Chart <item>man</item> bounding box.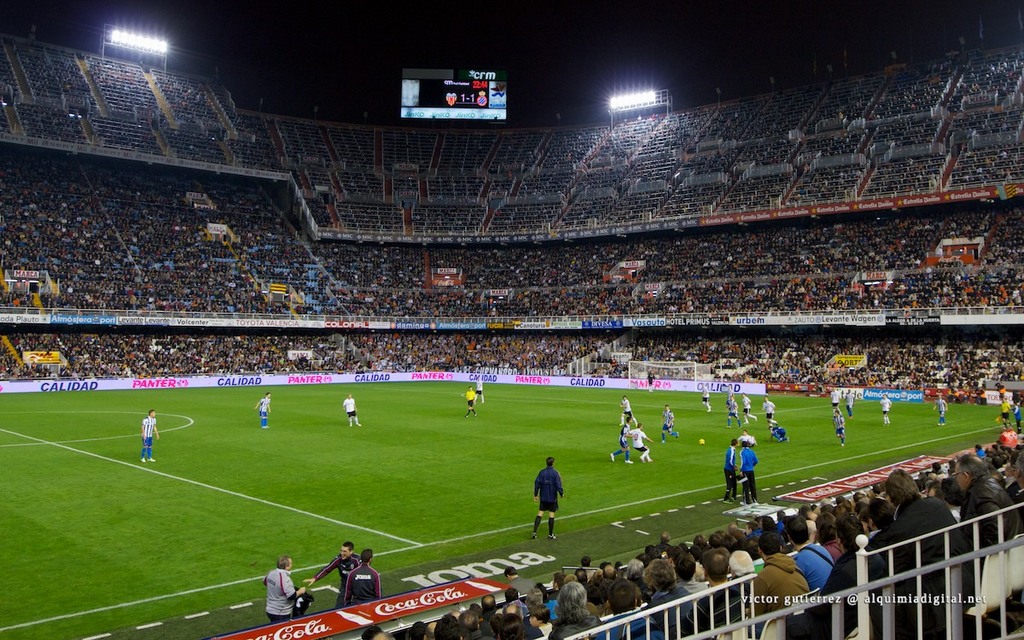
Charted: region(631, 423, 652, 460).
